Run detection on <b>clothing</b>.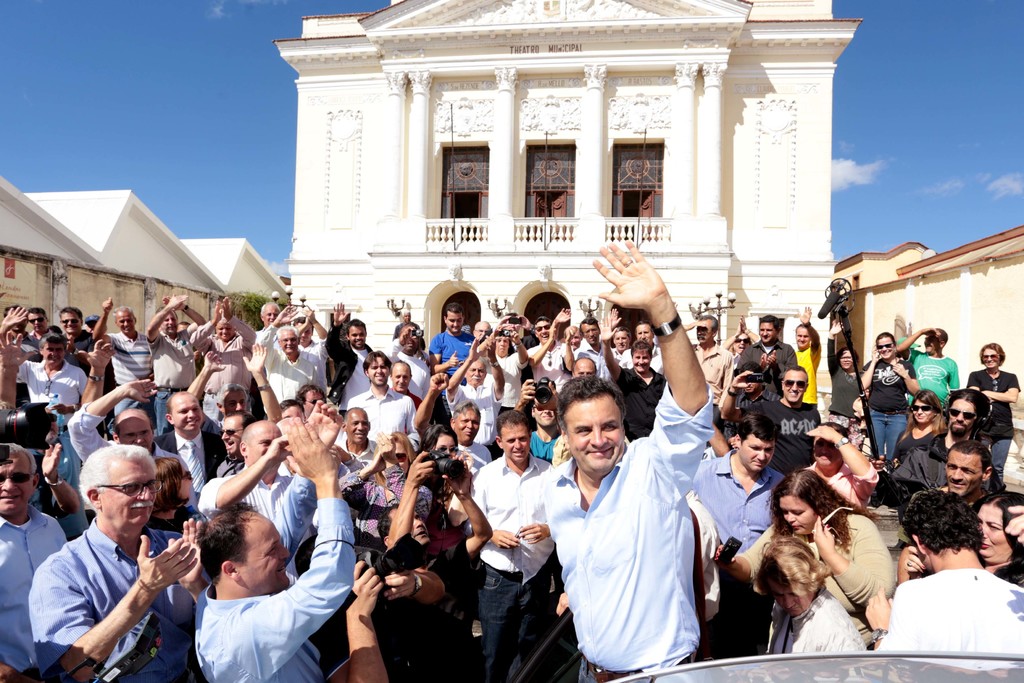
Result: <bbox>11, 337, 45, 363</bbox>.
